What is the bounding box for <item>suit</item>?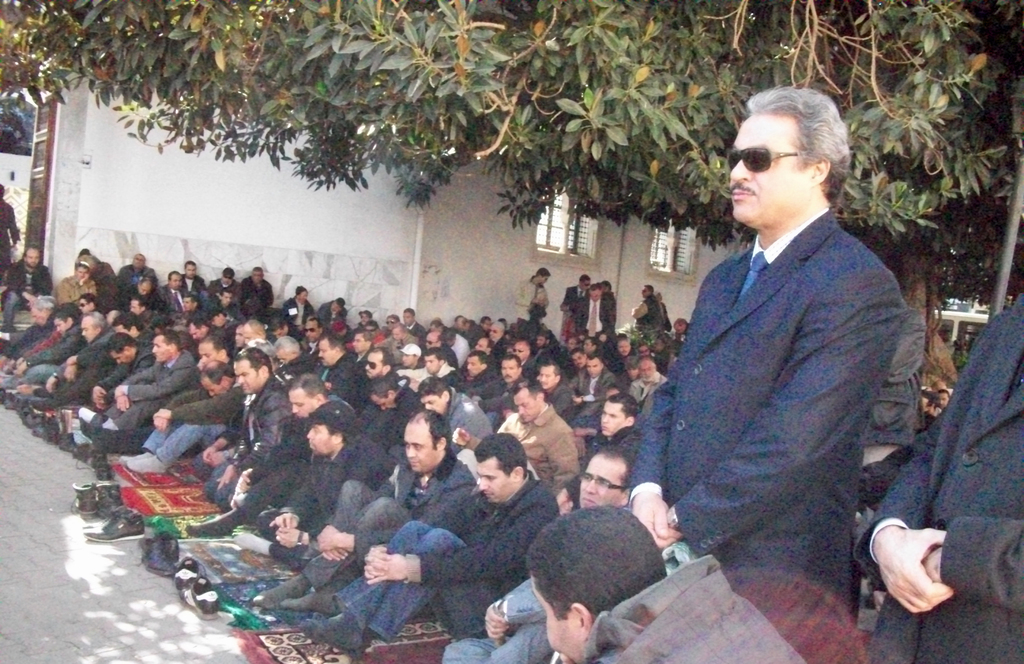
632 88 926 645.
